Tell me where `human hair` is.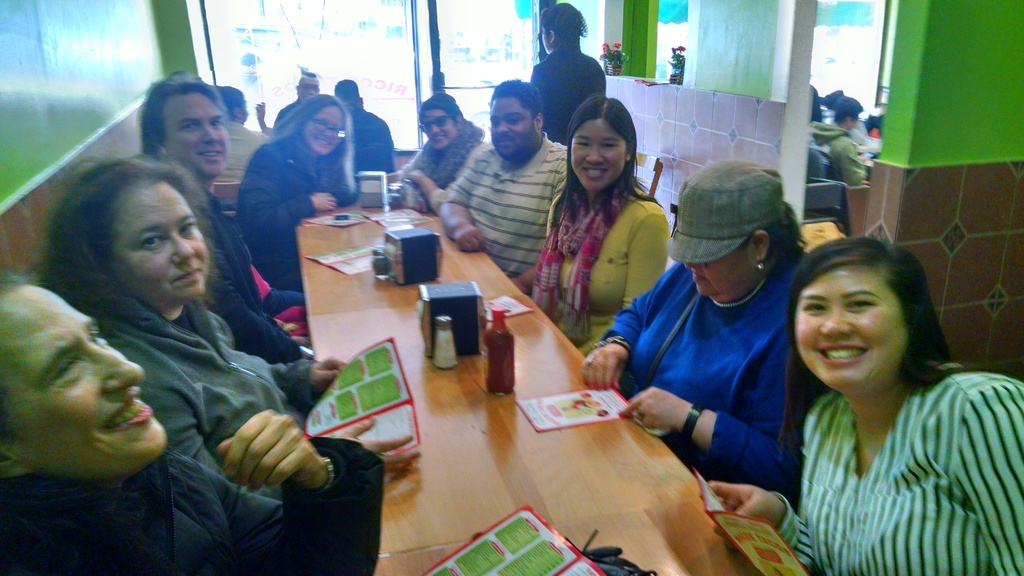
`human hair` is at 416:92:462:118.
